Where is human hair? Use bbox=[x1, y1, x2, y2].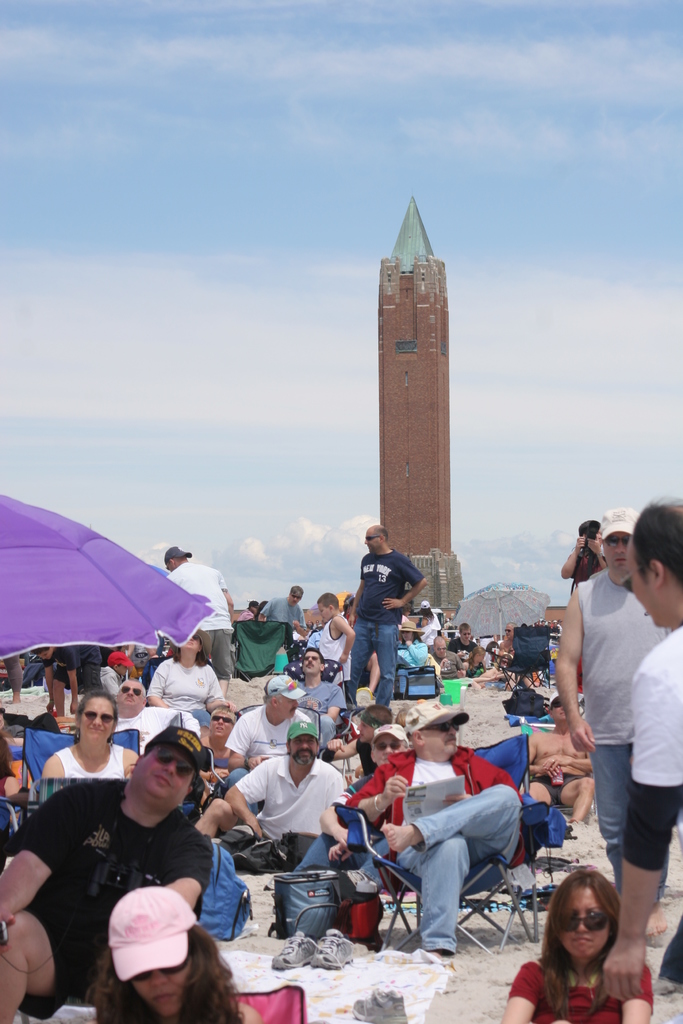
bbox=[629, 493, 682, 584].
